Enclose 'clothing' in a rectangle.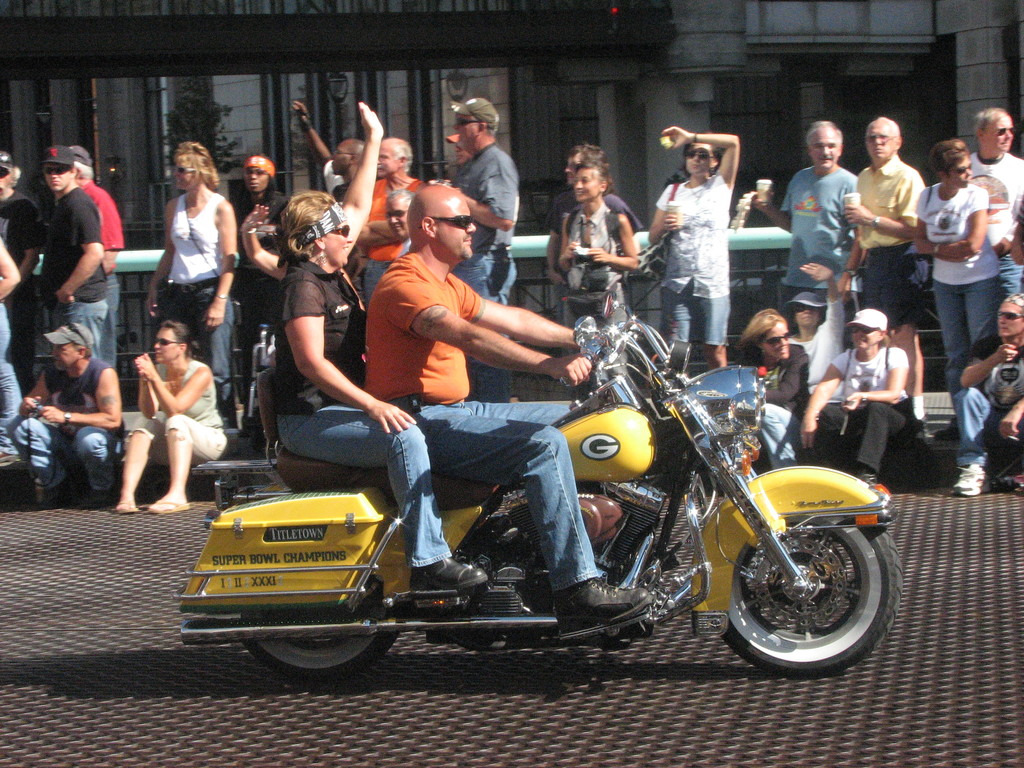
127,356,228,465.
